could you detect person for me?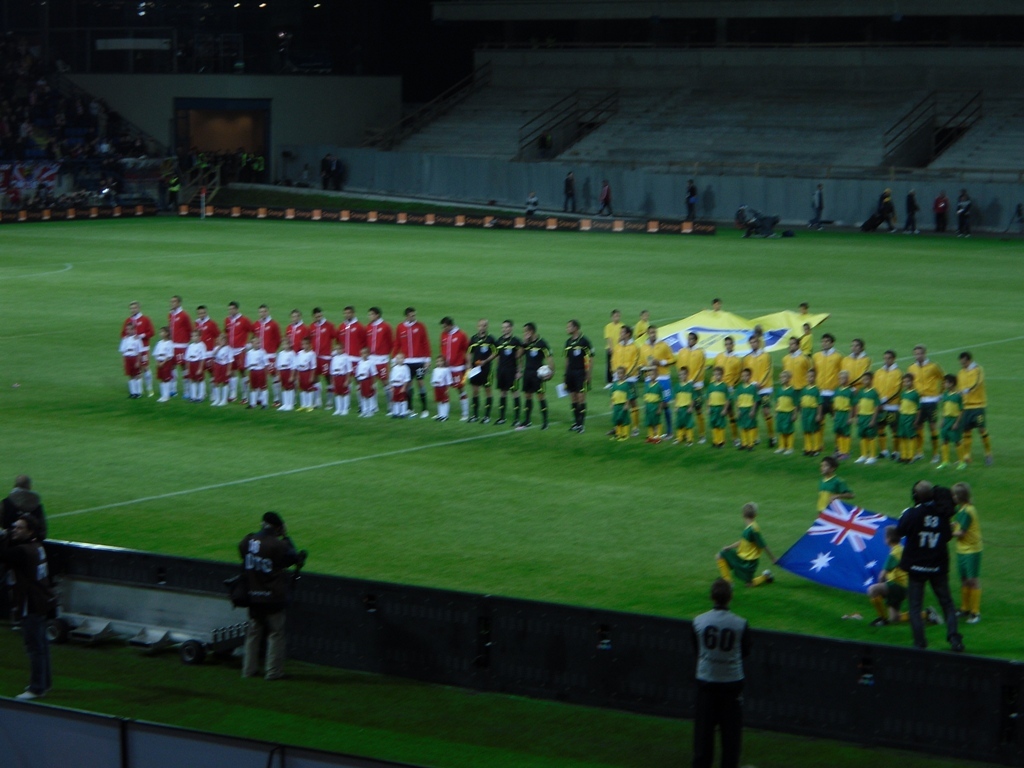
Detection result: BBox(431, 352, 453, 424).
